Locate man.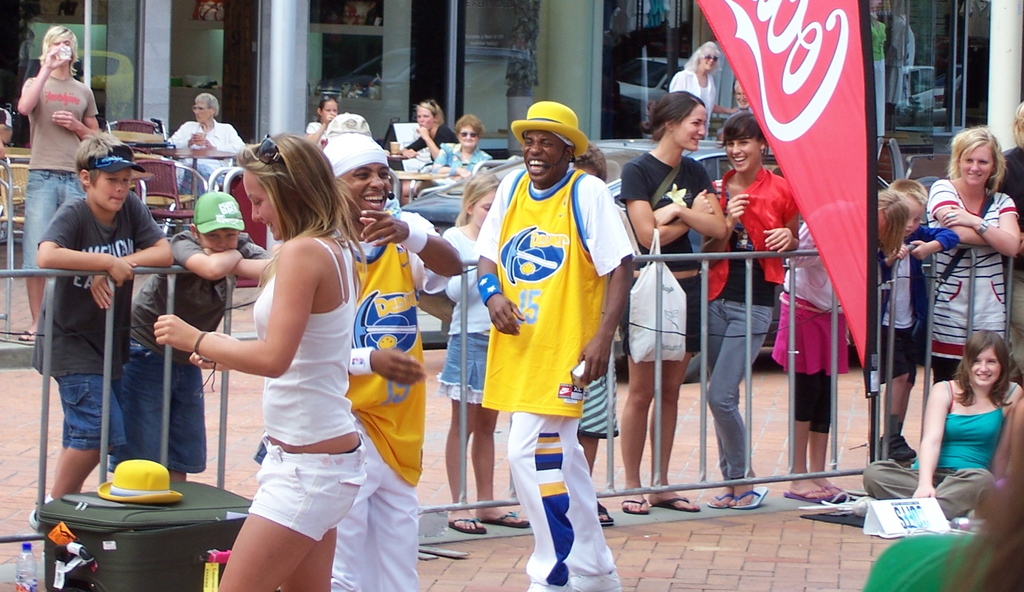
Bounding box: x1=31 y1=143 x2=193 y2=518.
